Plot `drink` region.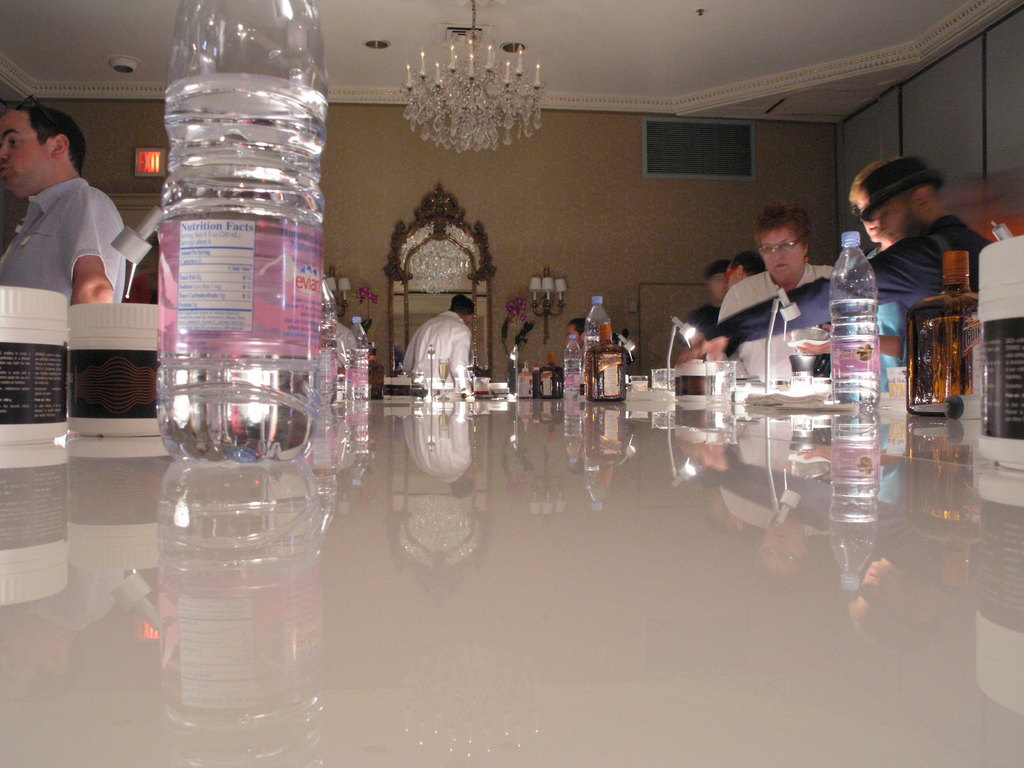
Plotted at box=[906, 253, 979, 414].
